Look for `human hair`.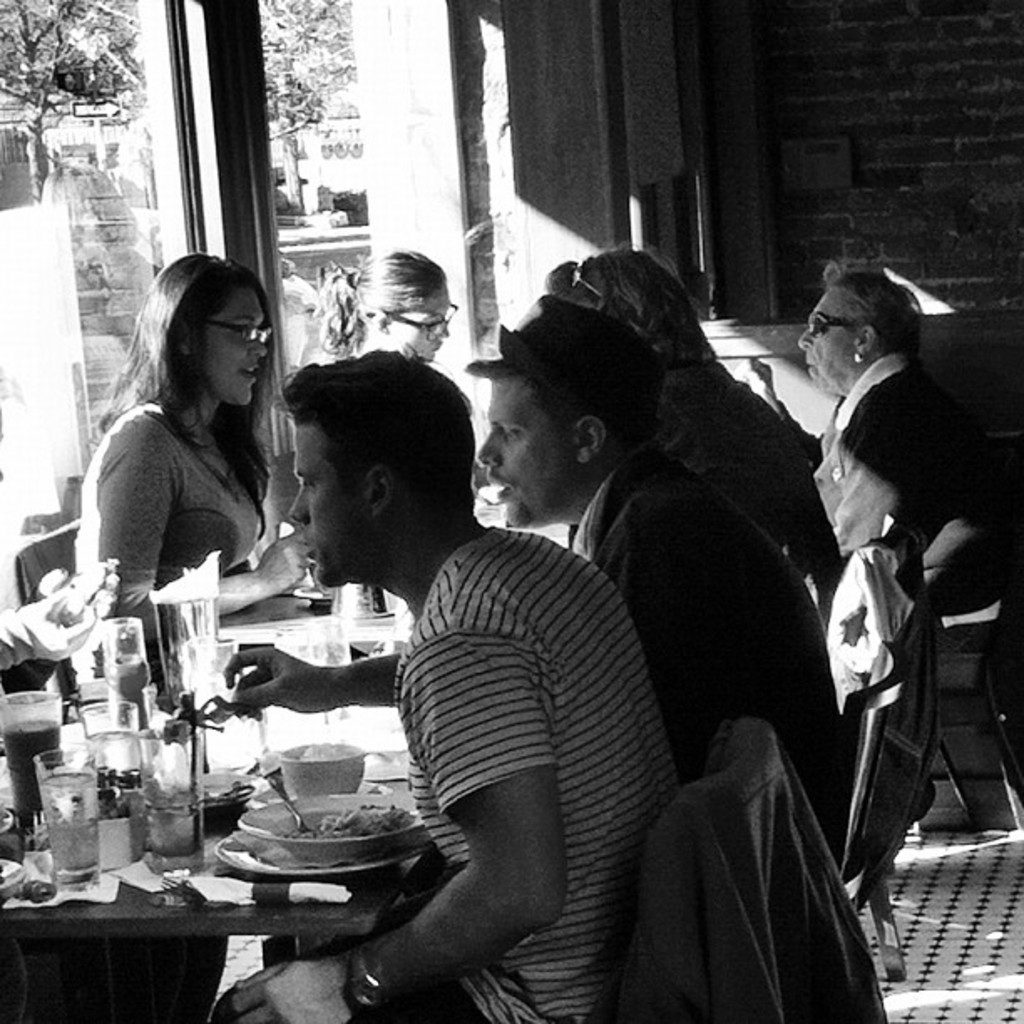
Found: bbox=[276, 341, 468, 534].
